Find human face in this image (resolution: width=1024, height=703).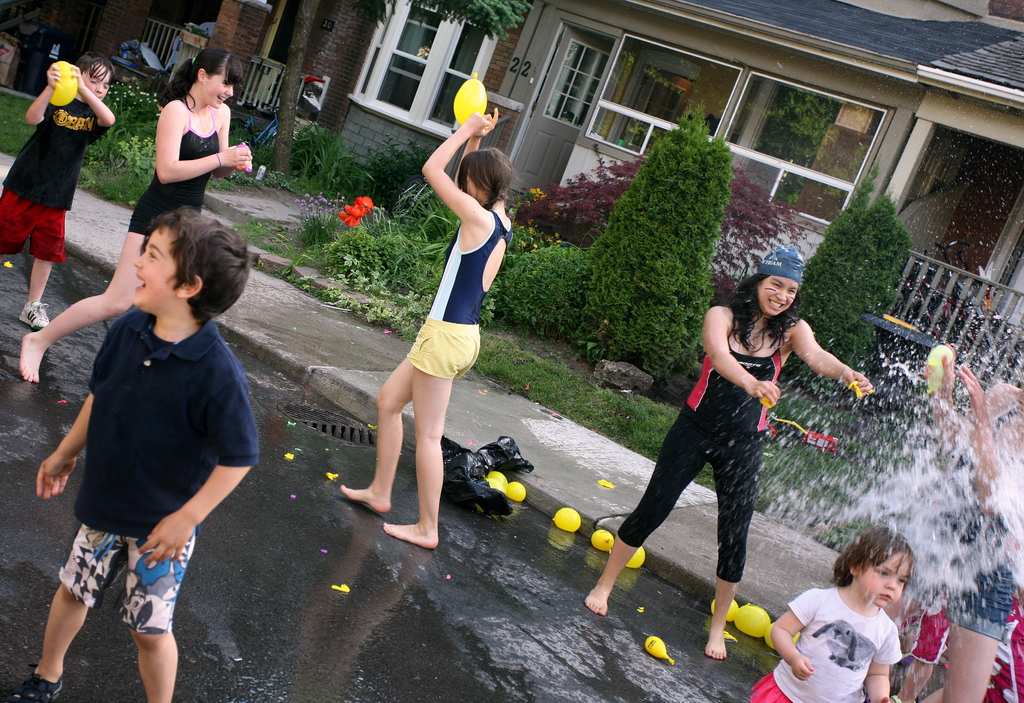
{"left": 467, "top": 166, "right": 476, "bottom": 197}.
